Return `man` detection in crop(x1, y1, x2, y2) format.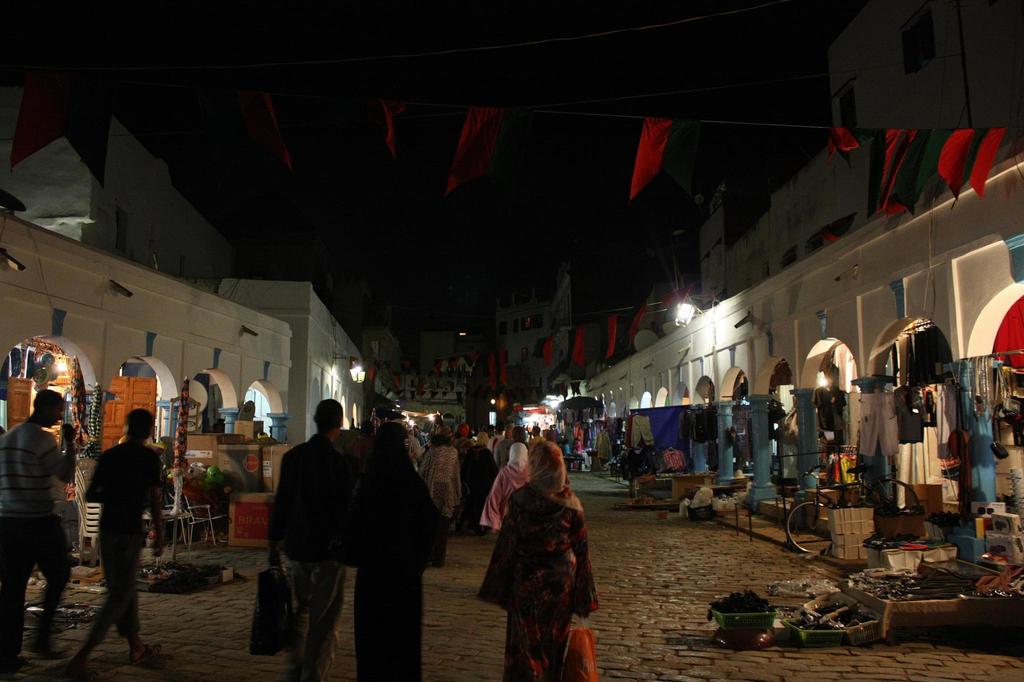
crop(463, 432, 497, 534).
